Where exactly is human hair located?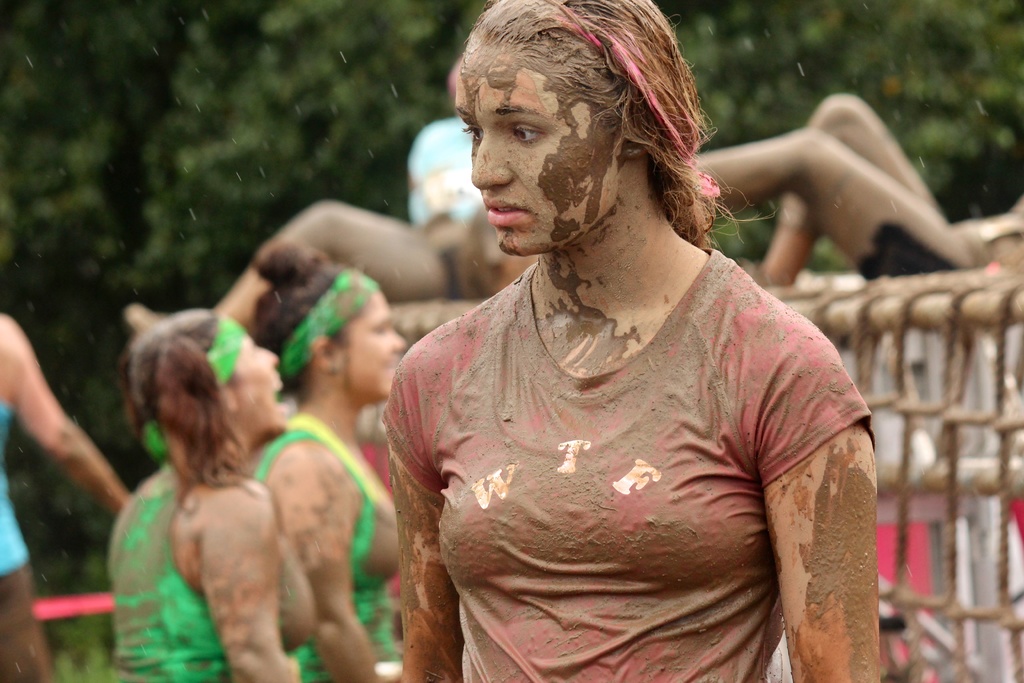
Its bounding box is [left=122, top=306, right=257, bottom=513].
